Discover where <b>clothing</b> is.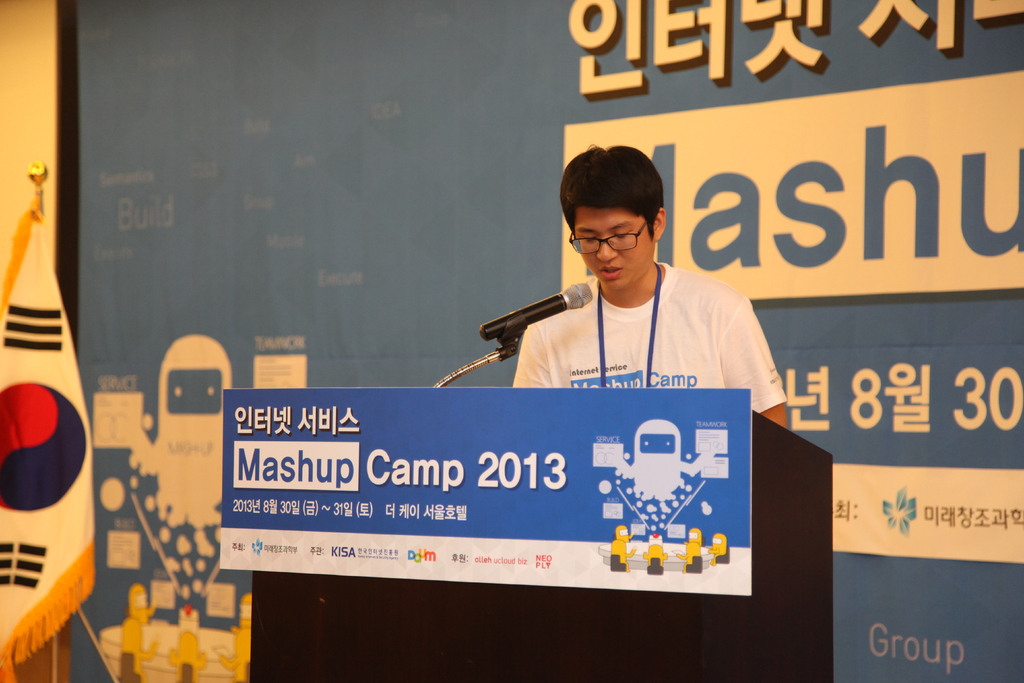
Discovered at bbox=(512, 263, 790, 415).
